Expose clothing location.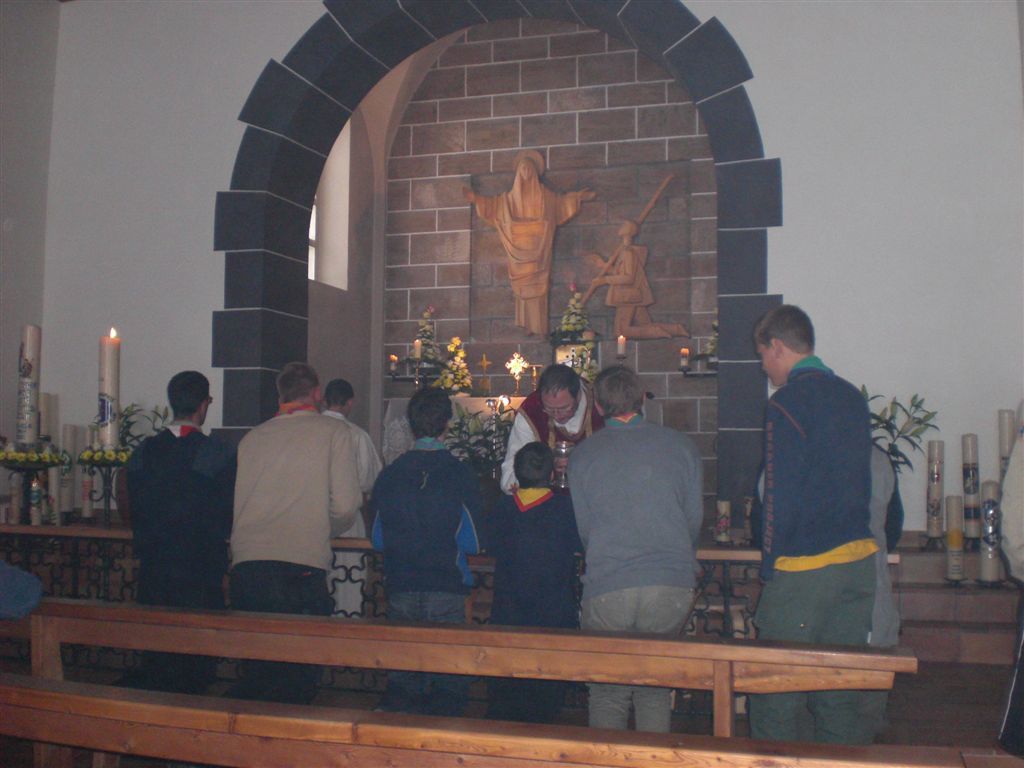
Exposed at (123, 416, 233, 696).
